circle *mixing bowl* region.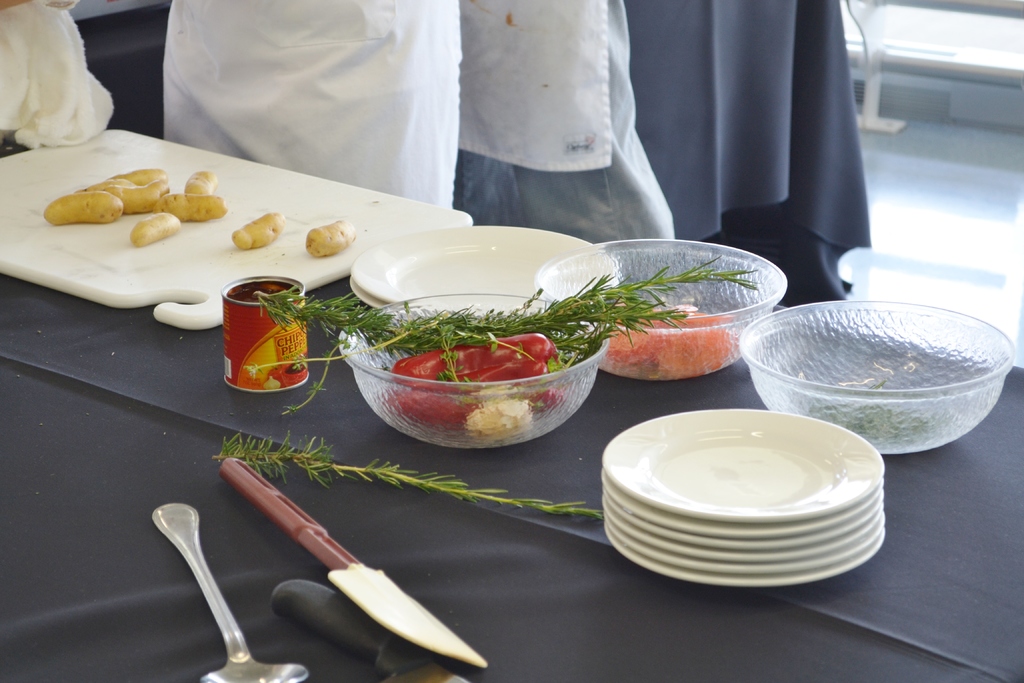
Region: 535,240,788,382.
